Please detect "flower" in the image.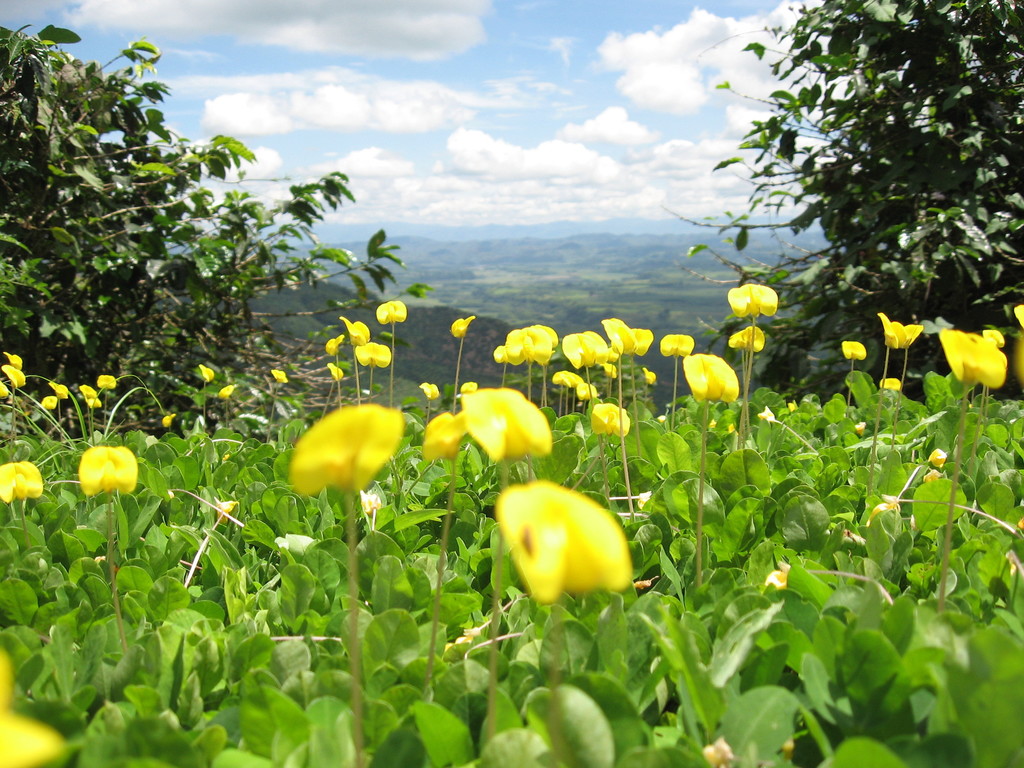
{"left": 339, "top": 312, "right": 369, "bottom": 342}.
